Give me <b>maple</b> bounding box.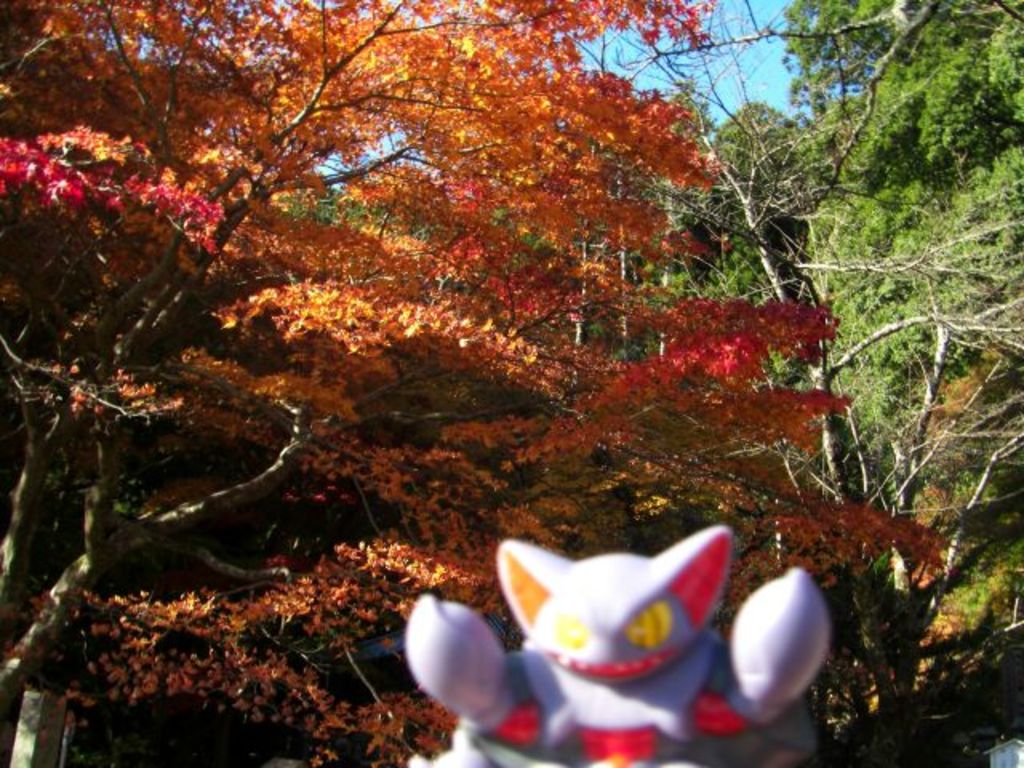
crop(2, 0, 925, 766).
